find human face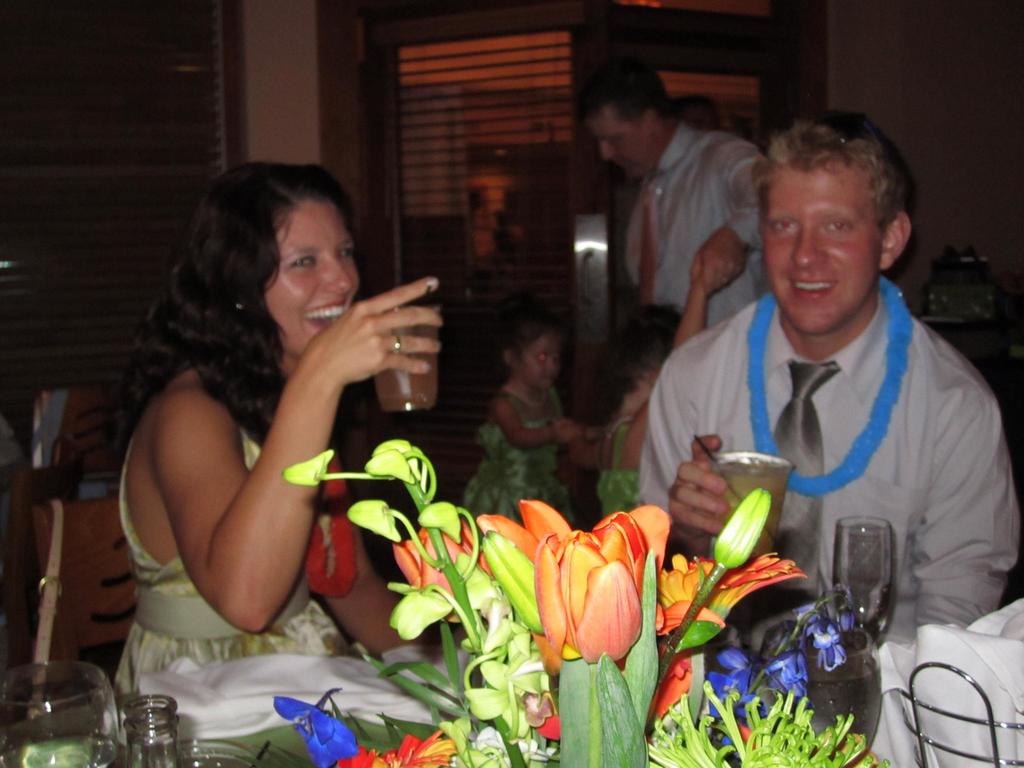
524:333:557:389
